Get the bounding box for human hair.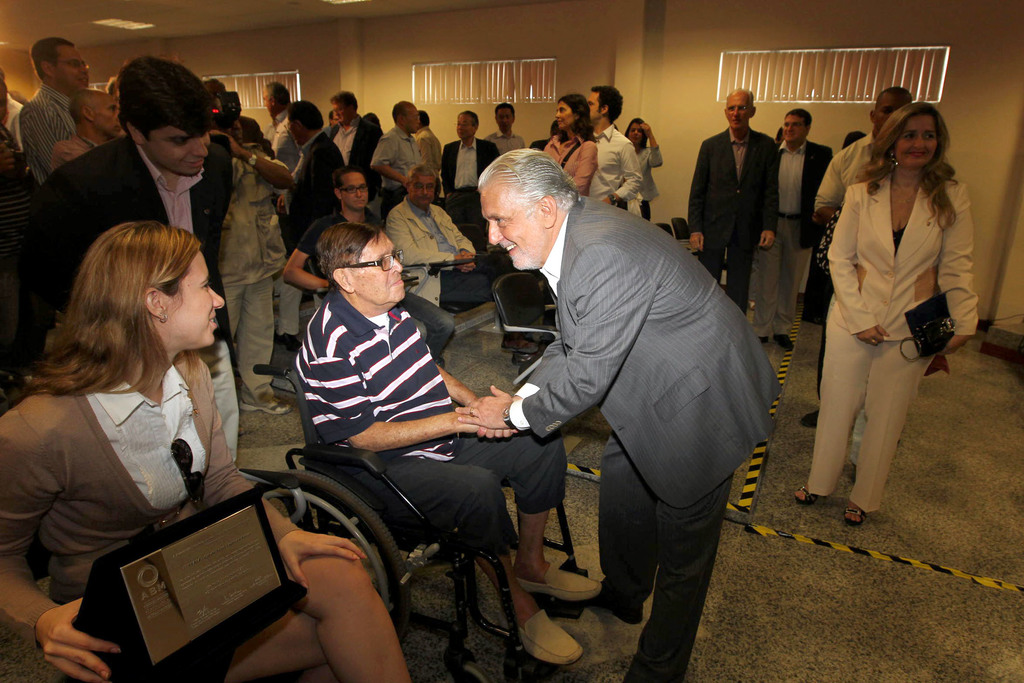
Rect(42, 208, 207, 413).
